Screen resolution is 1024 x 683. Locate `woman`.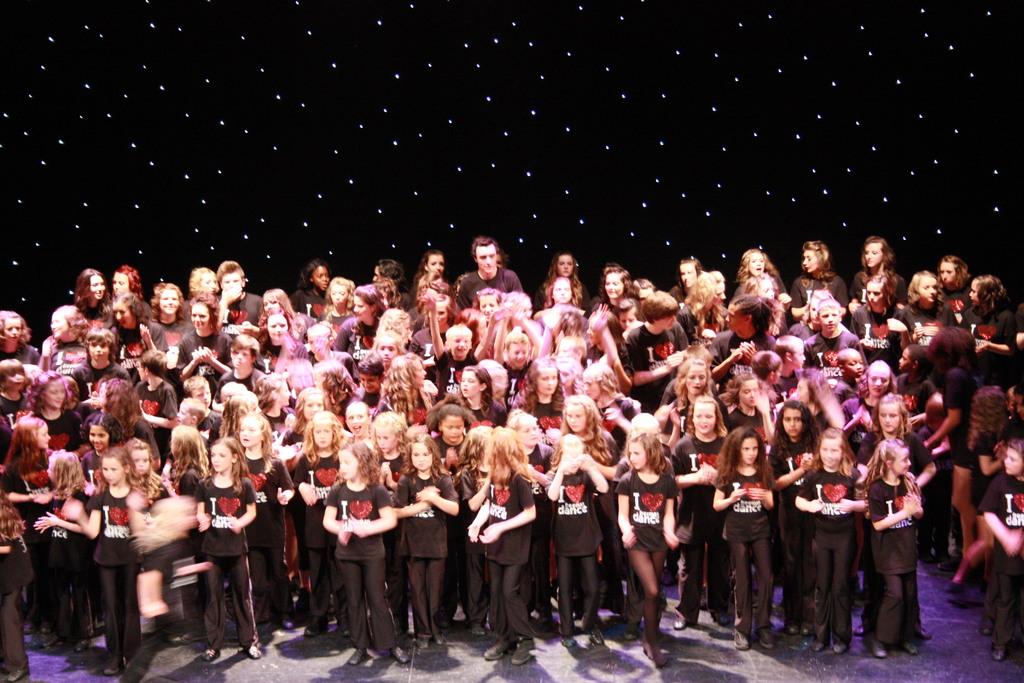
(595,268,639,316).
